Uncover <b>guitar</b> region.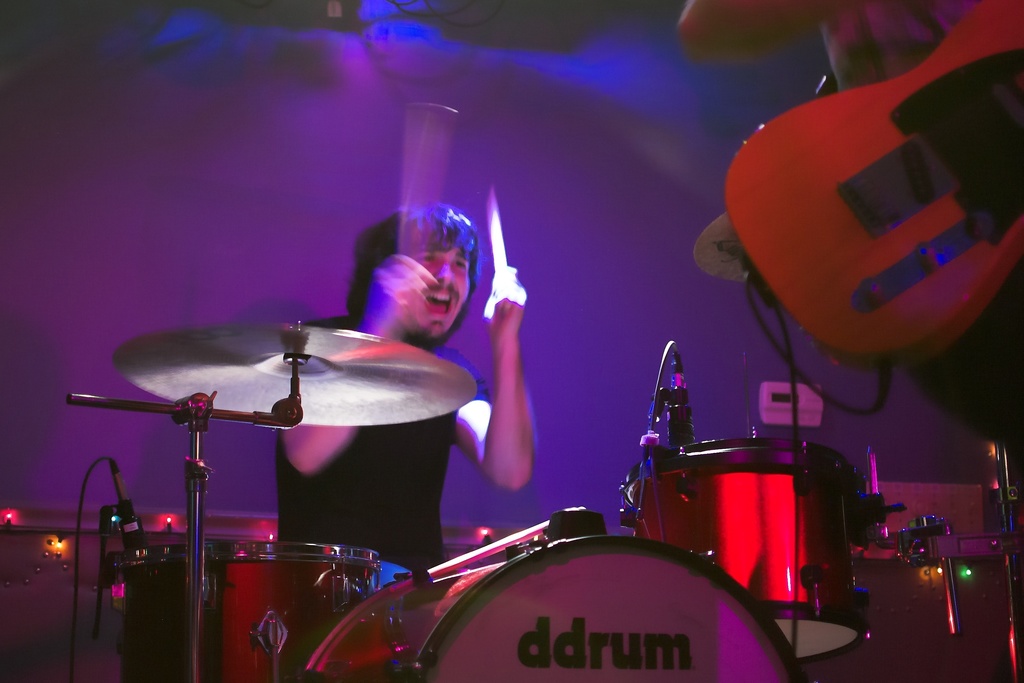
Uncovered: Rect(719, 0, 1023, 377).
